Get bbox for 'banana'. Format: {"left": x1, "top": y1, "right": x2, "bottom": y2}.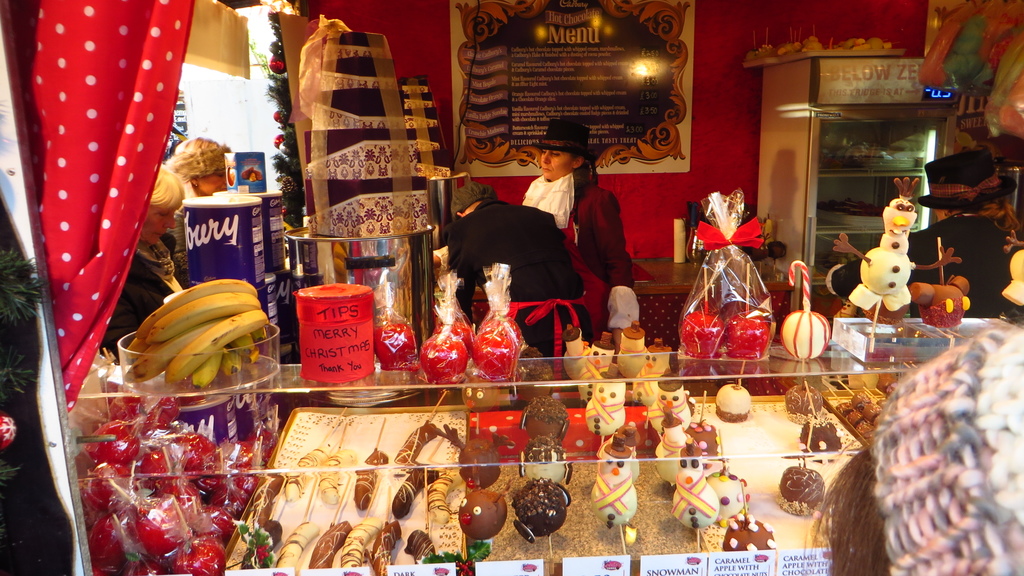
{"left": 342, "top": 516, "right": 385, "bottom": 566}.
